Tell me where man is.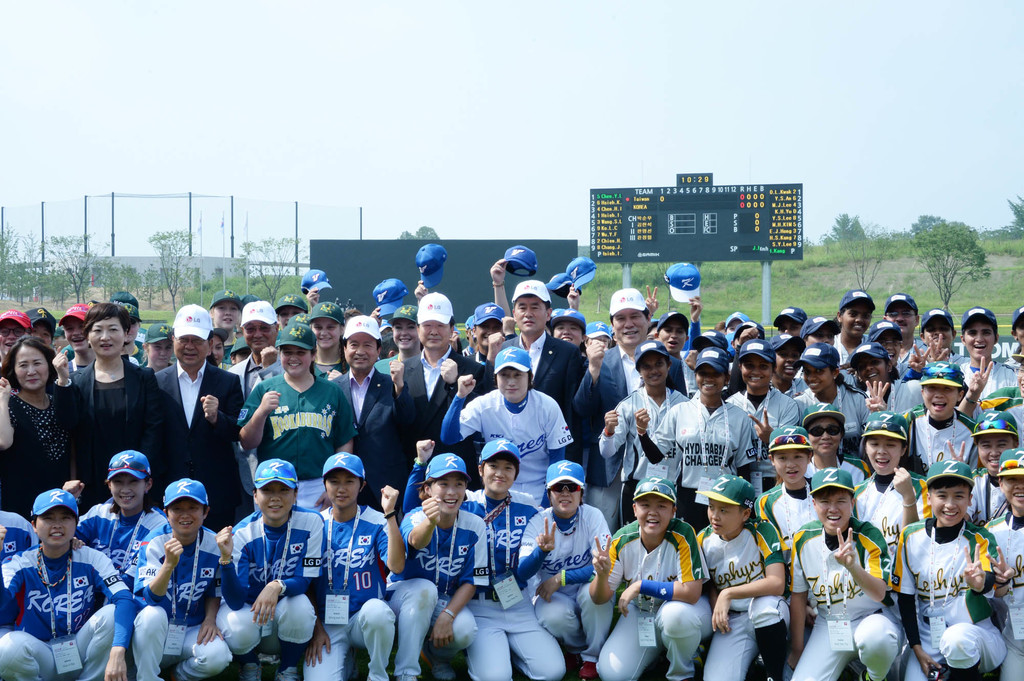
man is at [879,292,929,383].
